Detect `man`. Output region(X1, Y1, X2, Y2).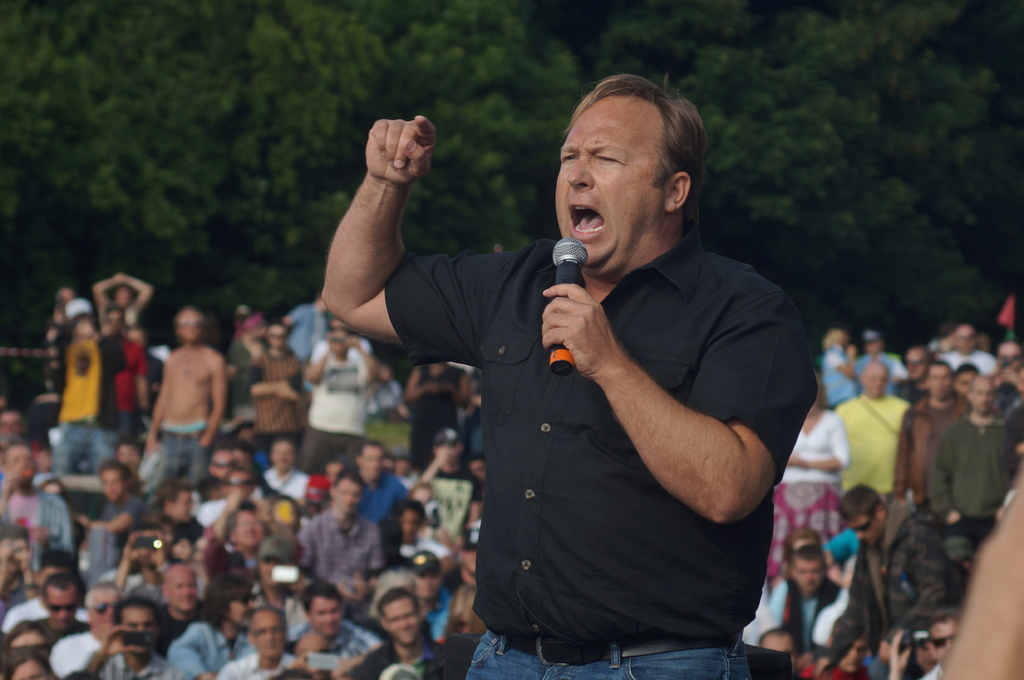
region(258, 441, 307, 508).
